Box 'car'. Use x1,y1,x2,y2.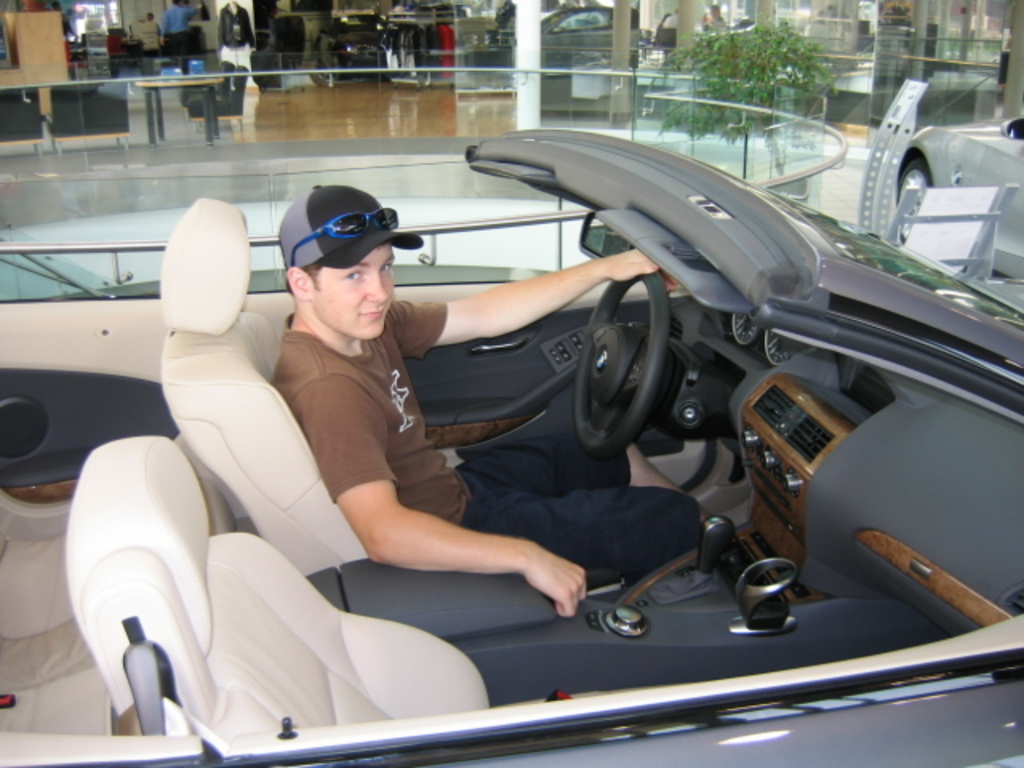
0,125,1022,766.
